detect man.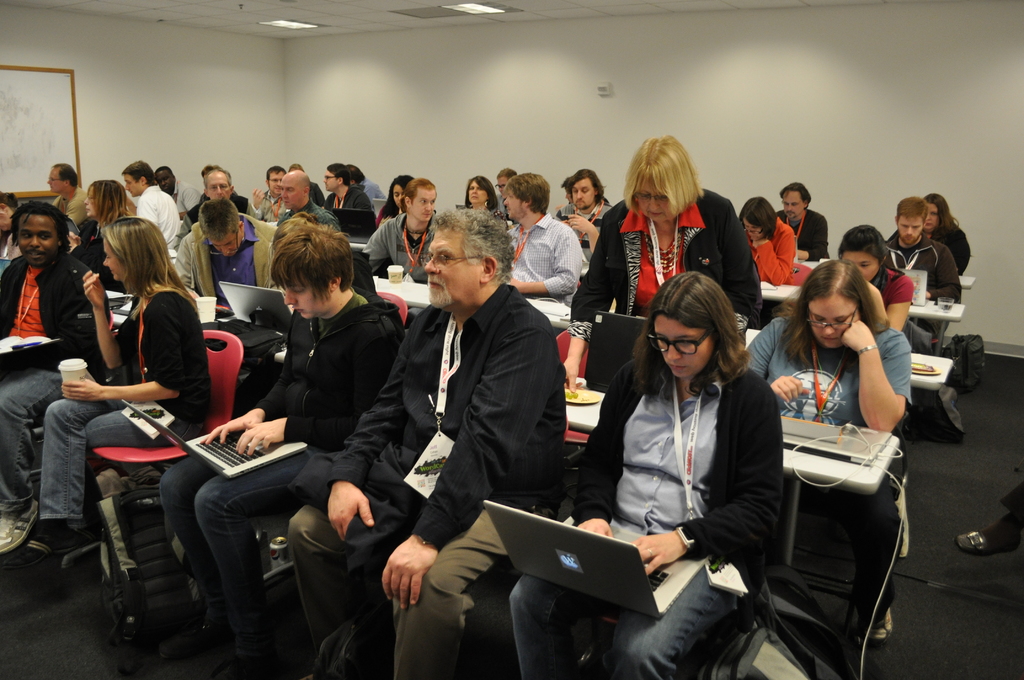
Detected at 250/166/326/229.
